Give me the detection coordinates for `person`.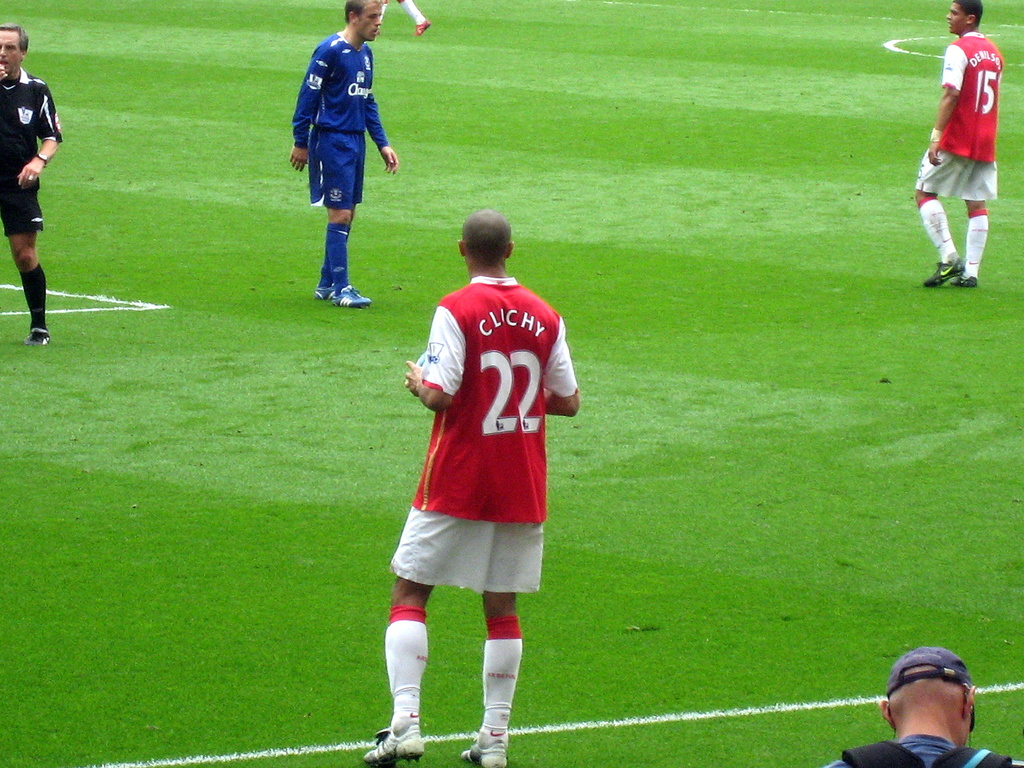
{"left": 913, "top": 0, "right": 1005, "bottom": 285}.
